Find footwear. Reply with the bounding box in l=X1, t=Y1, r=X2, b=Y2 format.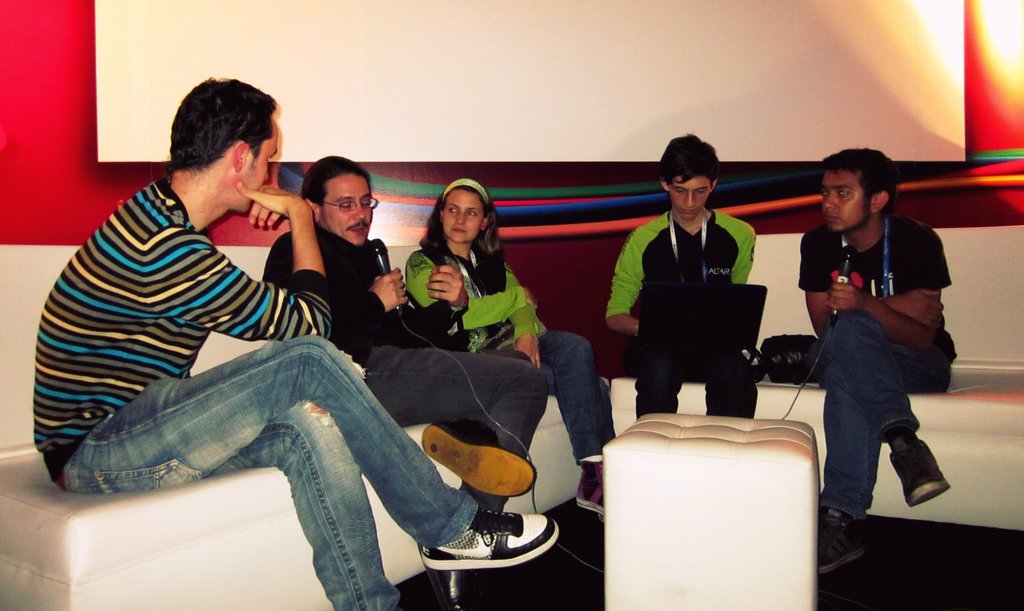
l=578, t=462, r=609, b=515.
